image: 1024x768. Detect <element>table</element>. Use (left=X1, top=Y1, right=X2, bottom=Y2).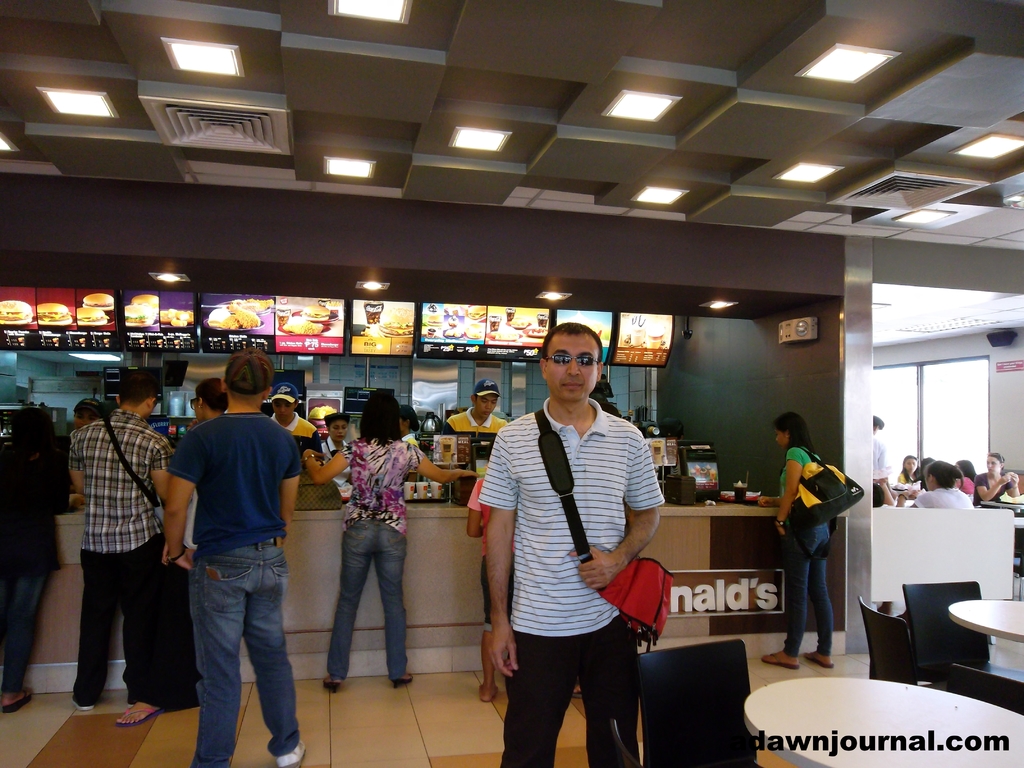
(left=948, top=602, right=1023, bottom=645).
